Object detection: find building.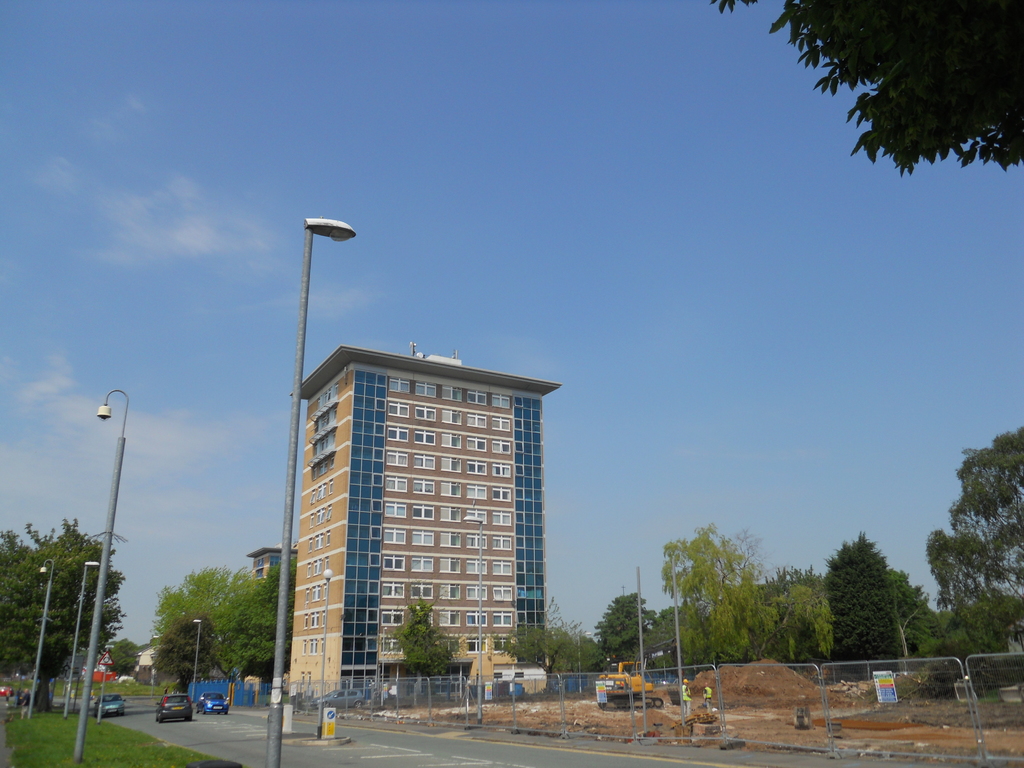
detection(289, 340, 566, 700).
